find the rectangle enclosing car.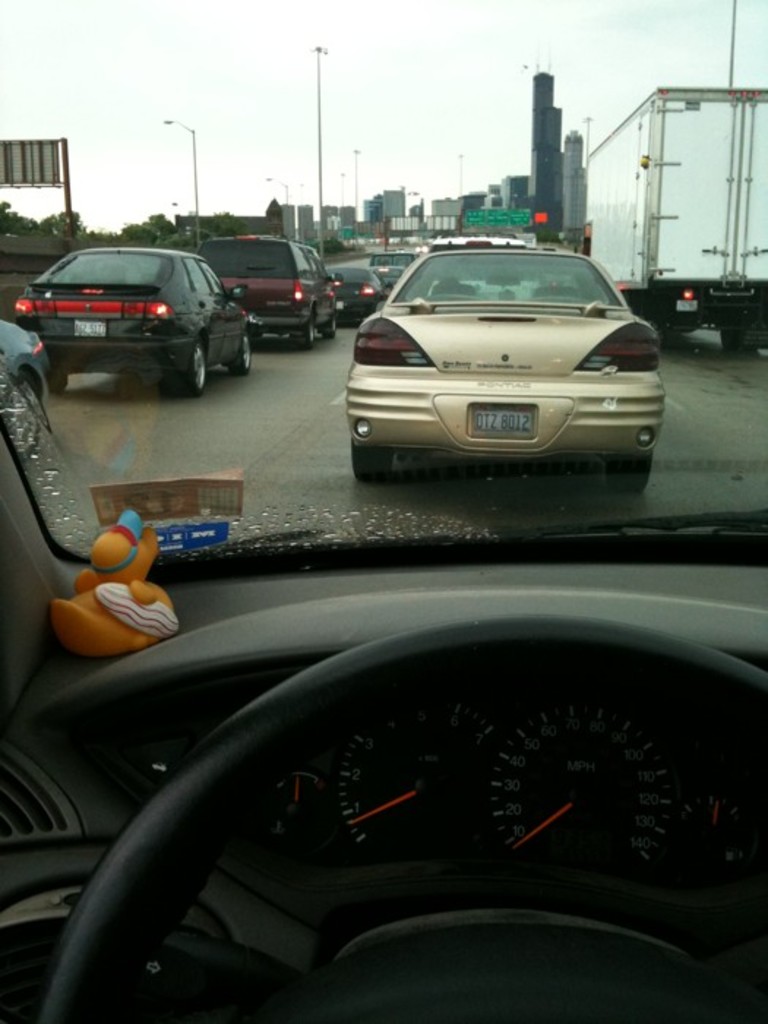
locate(325, 260, 373, 319).
